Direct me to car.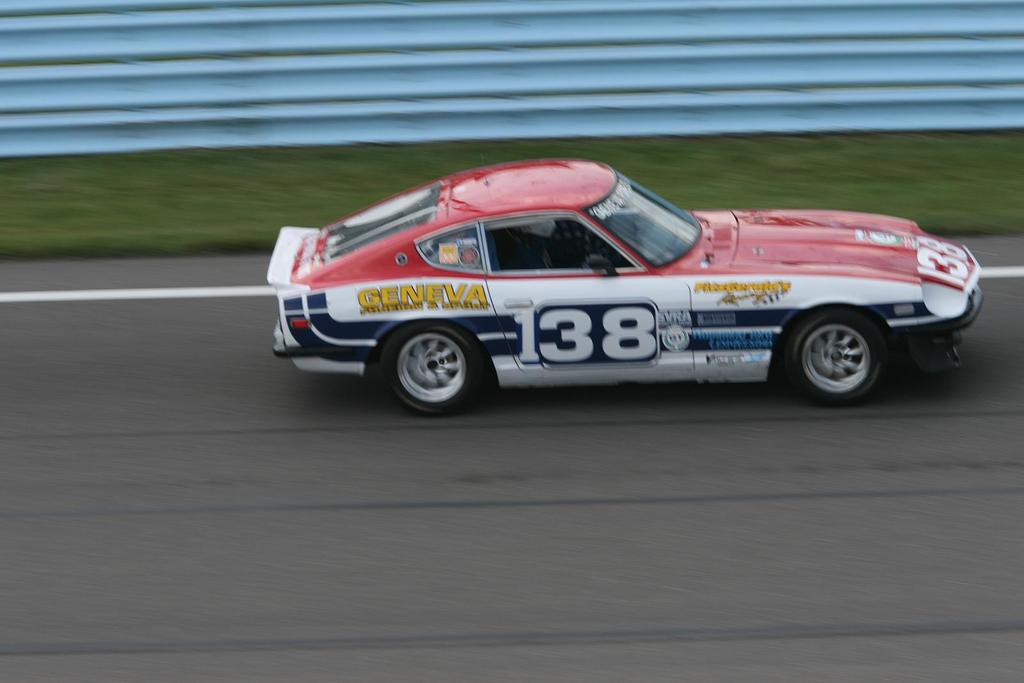
Direction: select_region(265, 167, 967, 405).
